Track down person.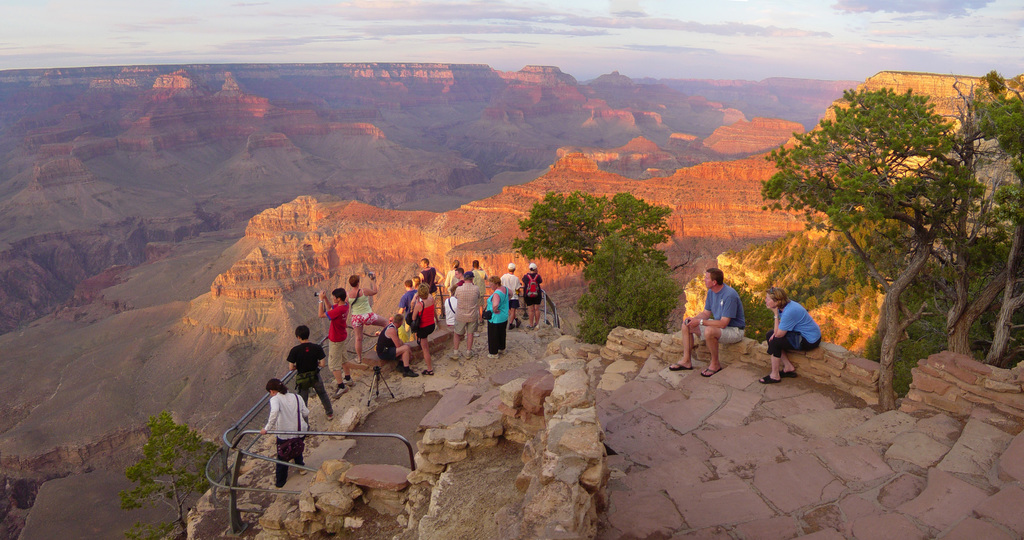
Tracked to detection(662, 264, 745, 375).
